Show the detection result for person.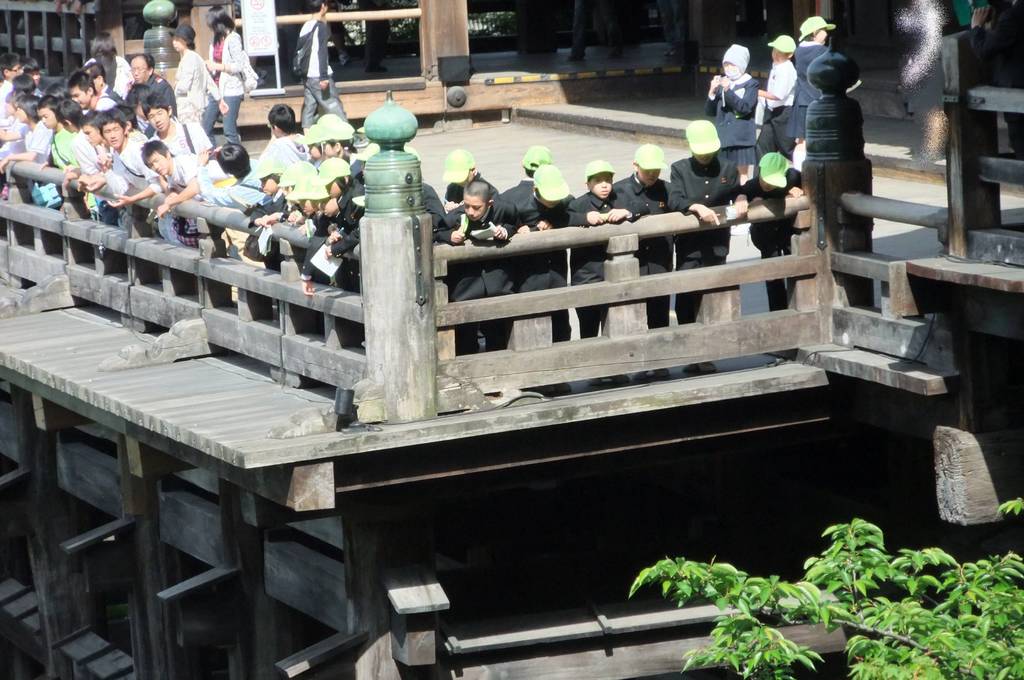
[784,15,859,170].
